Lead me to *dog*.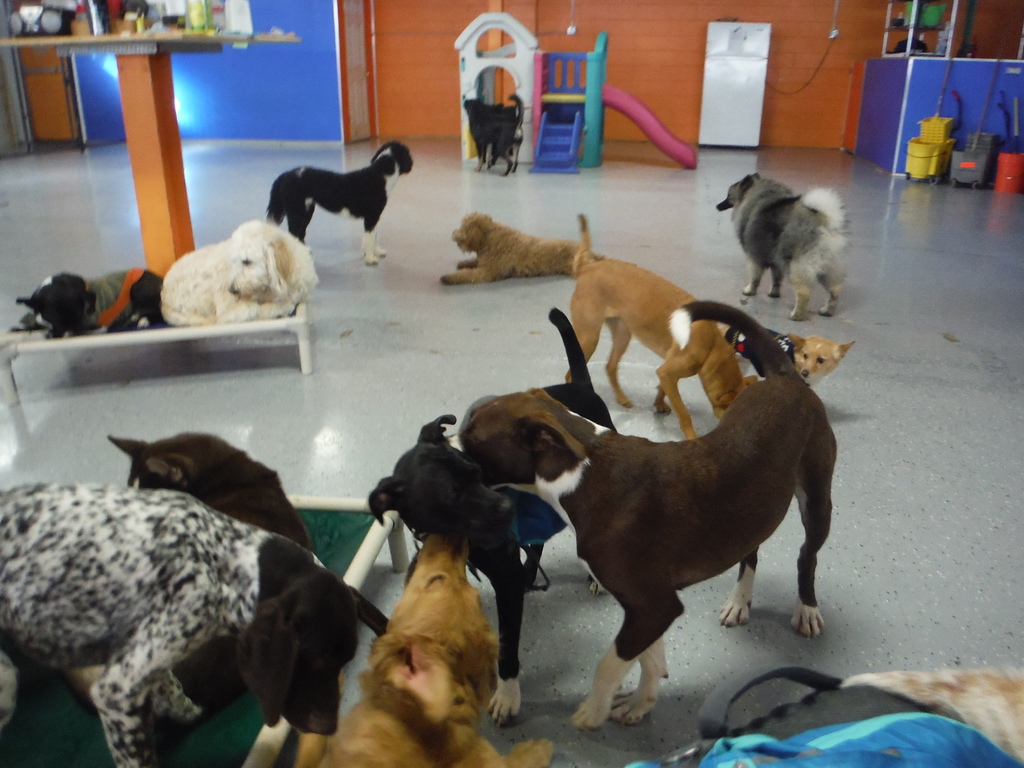
Lead to box=[449, 301, 837, 733].
